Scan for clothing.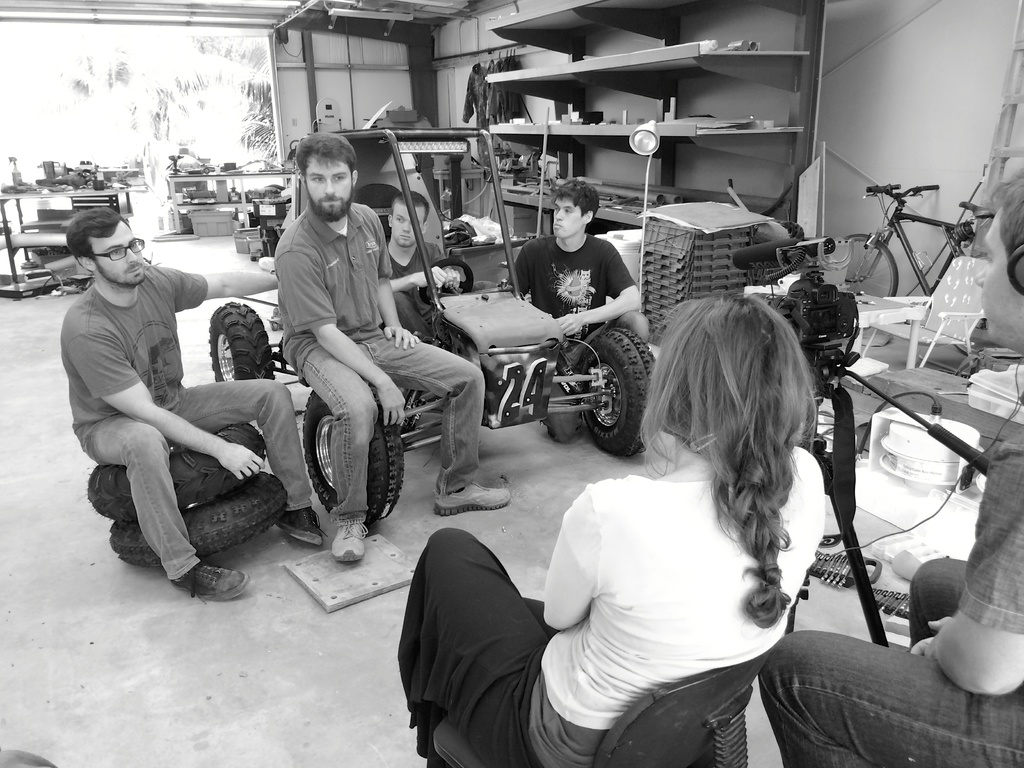
Scan result: (left=404, top=449, right=827, bottom=767).
